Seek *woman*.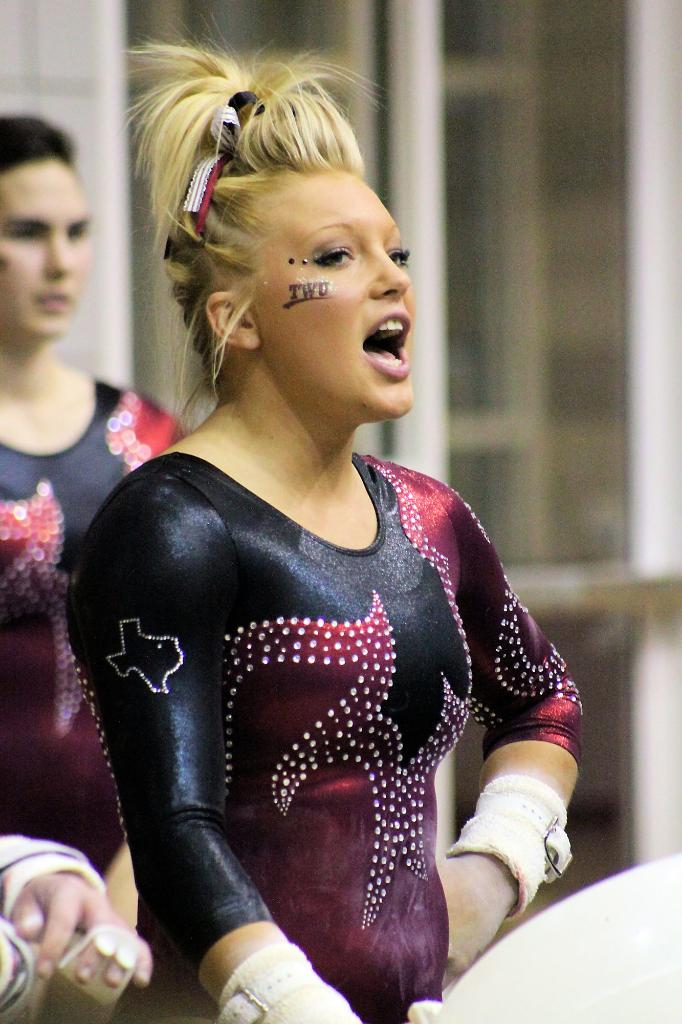
BBox(74, 52, 573, 1023).
